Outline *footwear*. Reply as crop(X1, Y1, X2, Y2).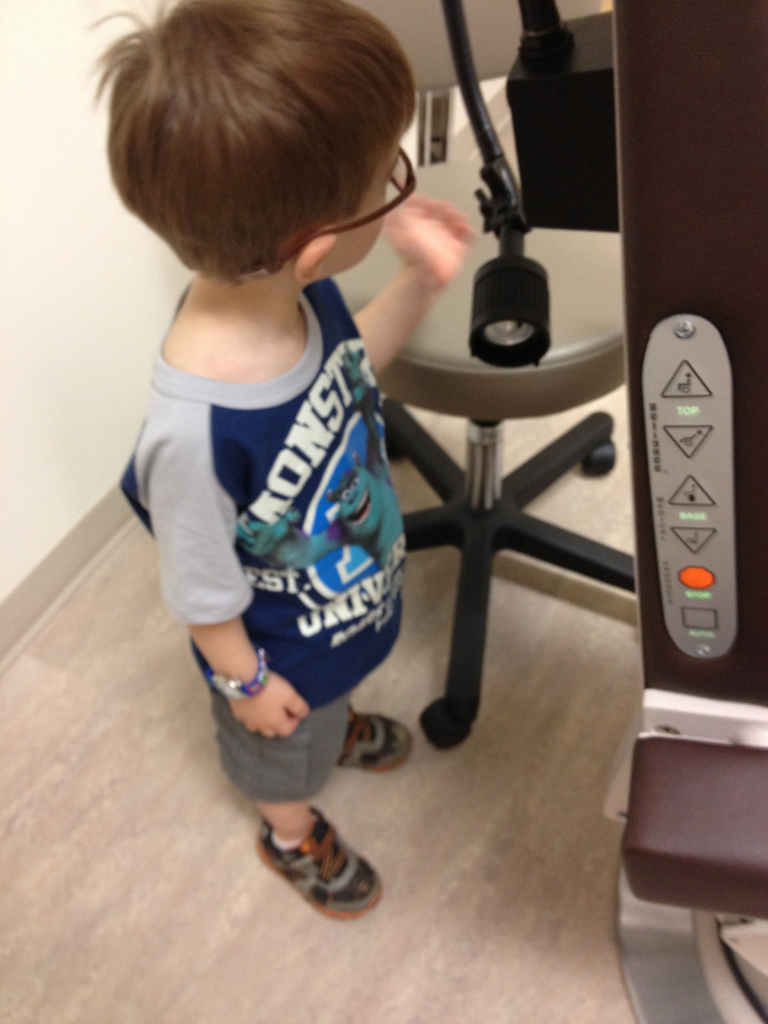
crop(333, 704, 415, 776).
